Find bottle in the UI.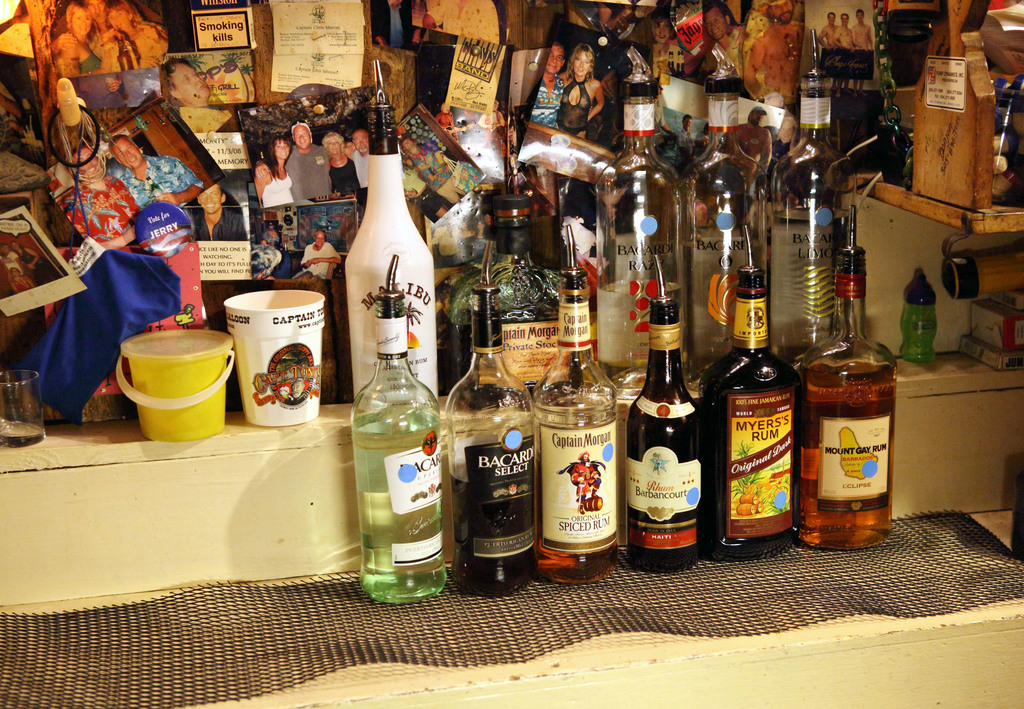
UI element at Rect(349, 61, 436, 407).
